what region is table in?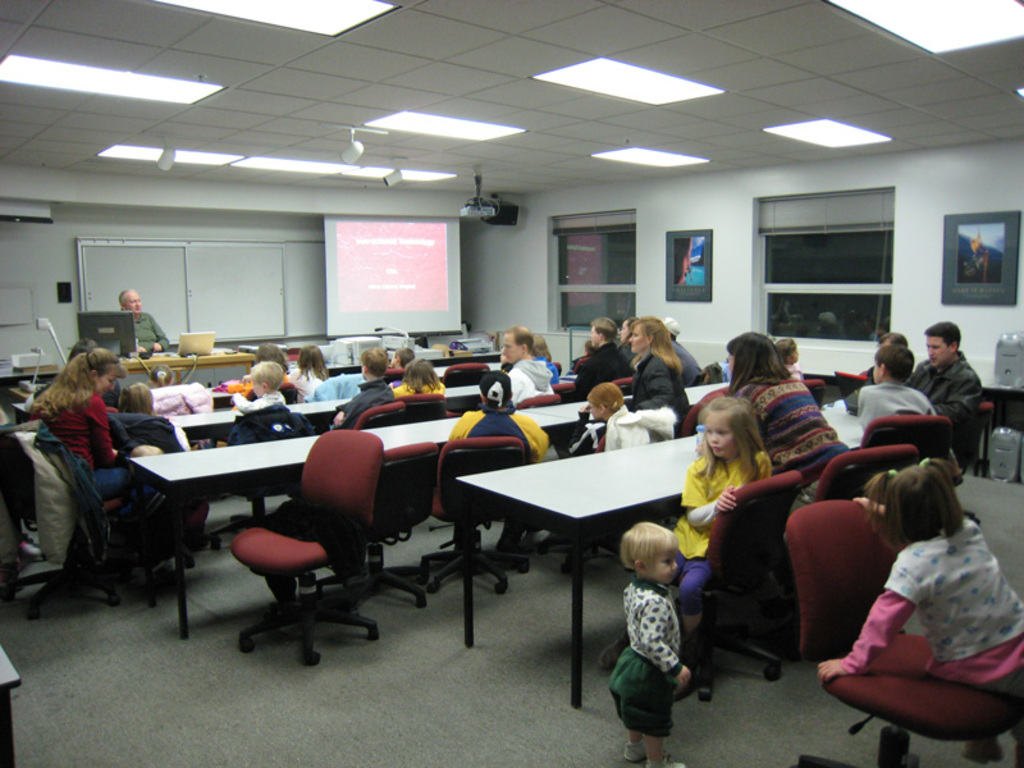
locate(60, 388, 346, 440).
